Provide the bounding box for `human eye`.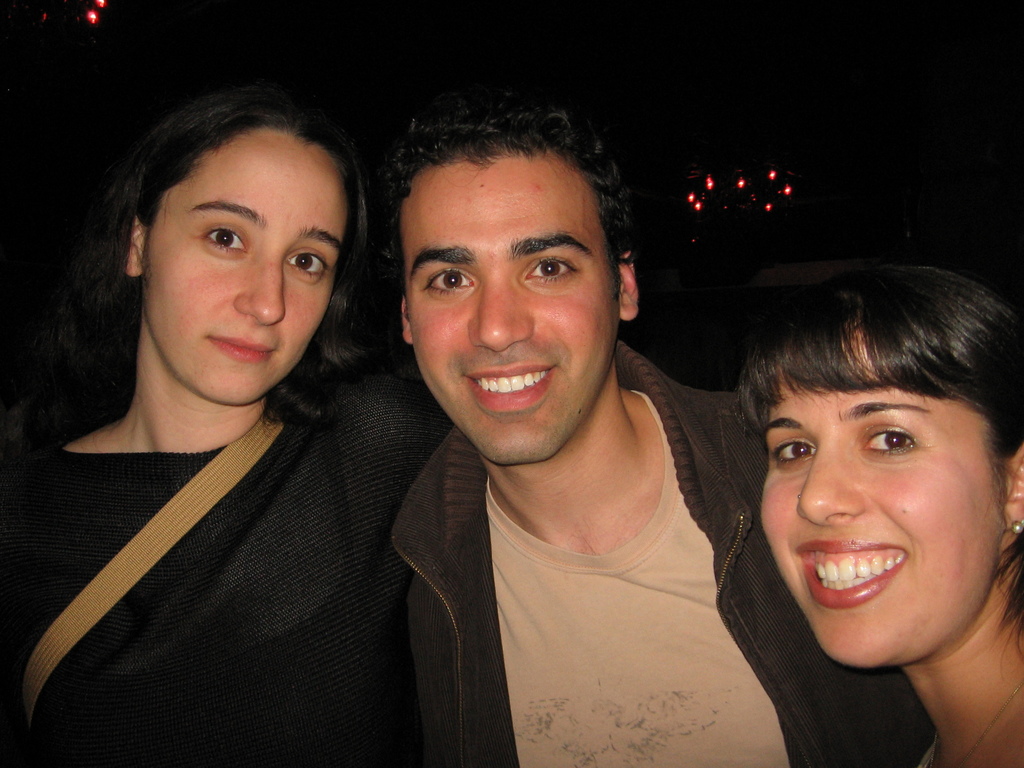
bbox(285, 247, 330, 280).
